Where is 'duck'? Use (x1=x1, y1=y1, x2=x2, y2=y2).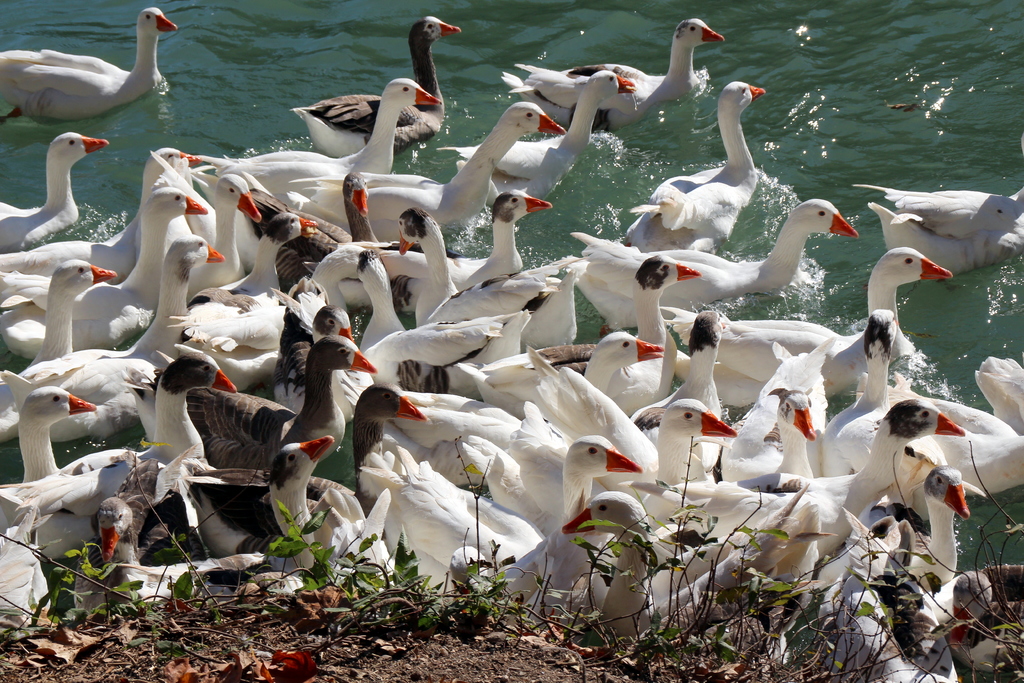
(x1=56, y1=350, x2=237, y2=497).
